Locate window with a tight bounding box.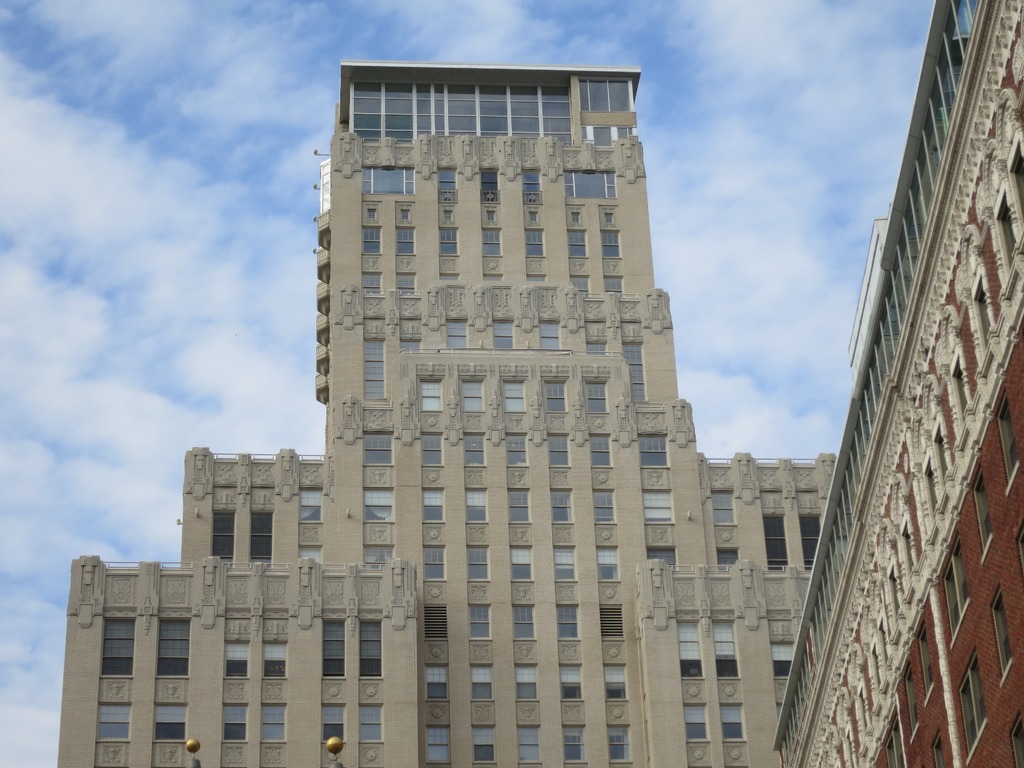
BBox(600, 229, 621, 259).
